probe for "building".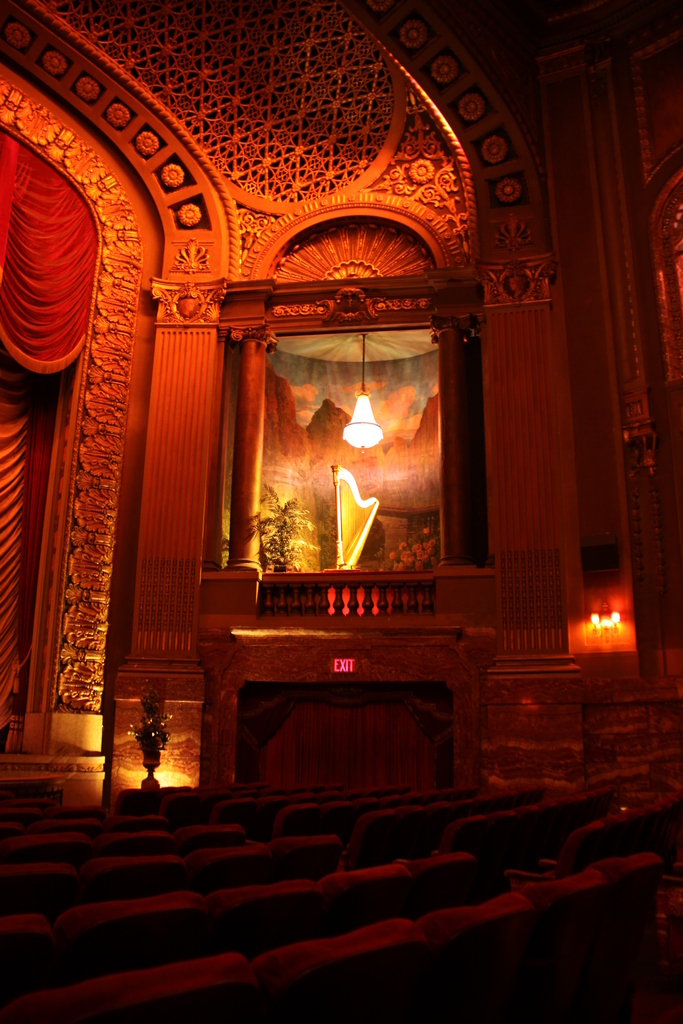
Probe result: 0,0,682,1021.
